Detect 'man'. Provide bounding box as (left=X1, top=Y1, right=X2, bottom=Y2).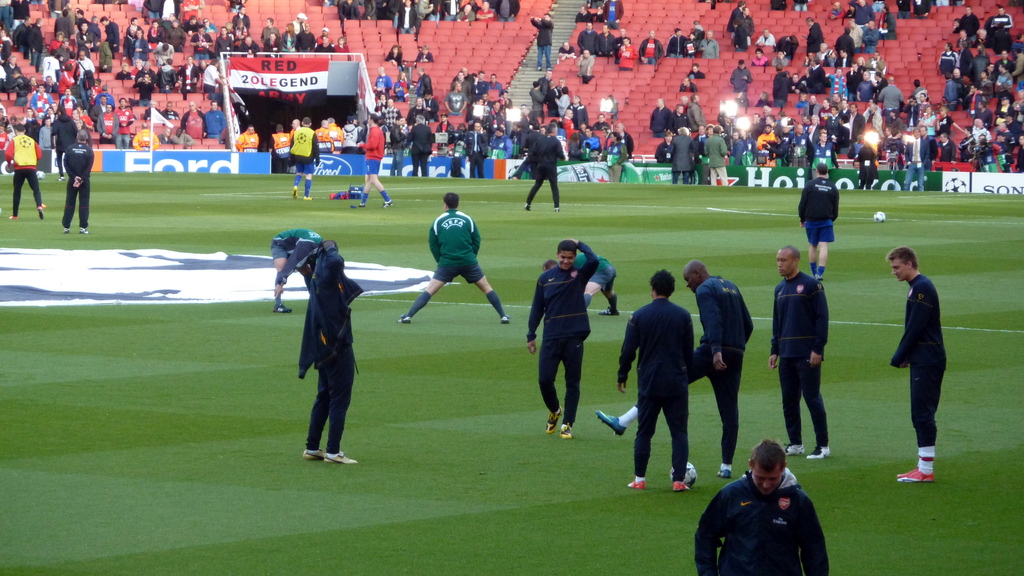
(left=26, top=15, right=43, bottom=54).
